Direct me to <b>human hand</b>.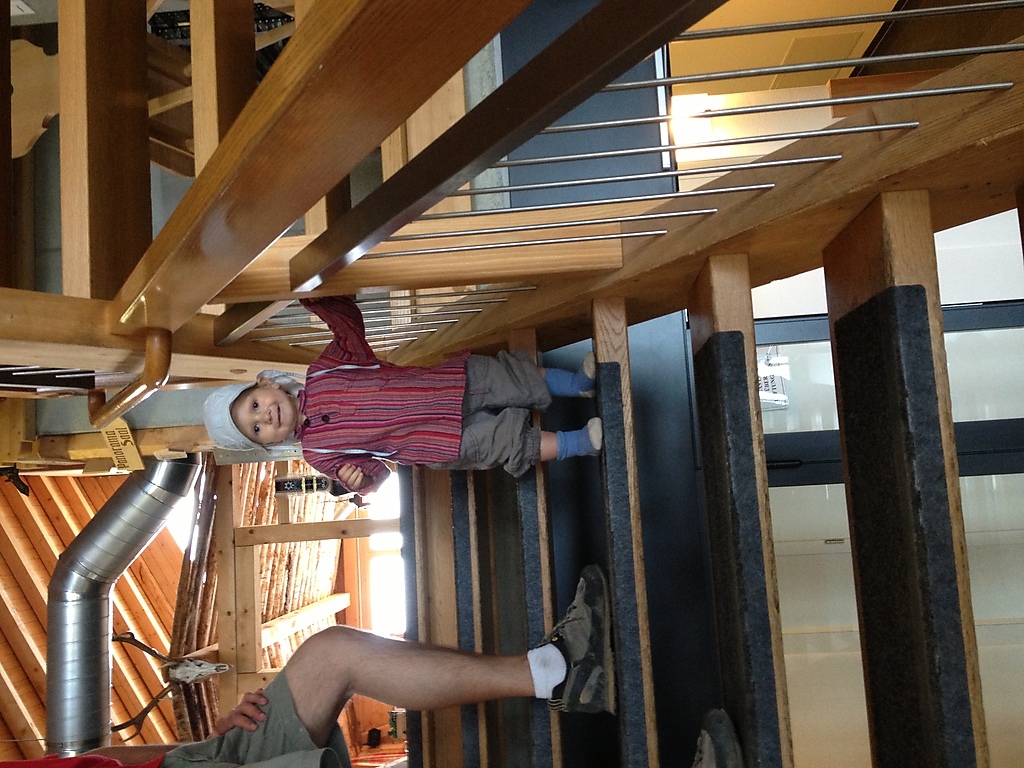
Direction: <box>205,691,270,741</box>.
